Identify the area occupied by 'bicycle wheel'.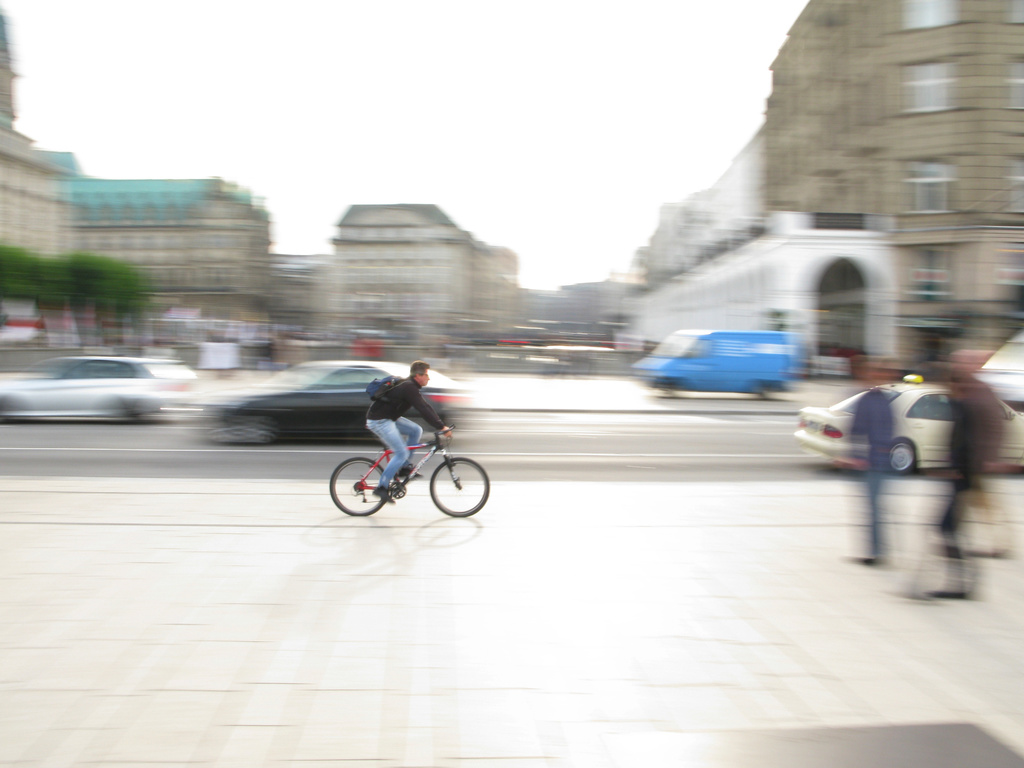
Area: [330,456,382,512].
